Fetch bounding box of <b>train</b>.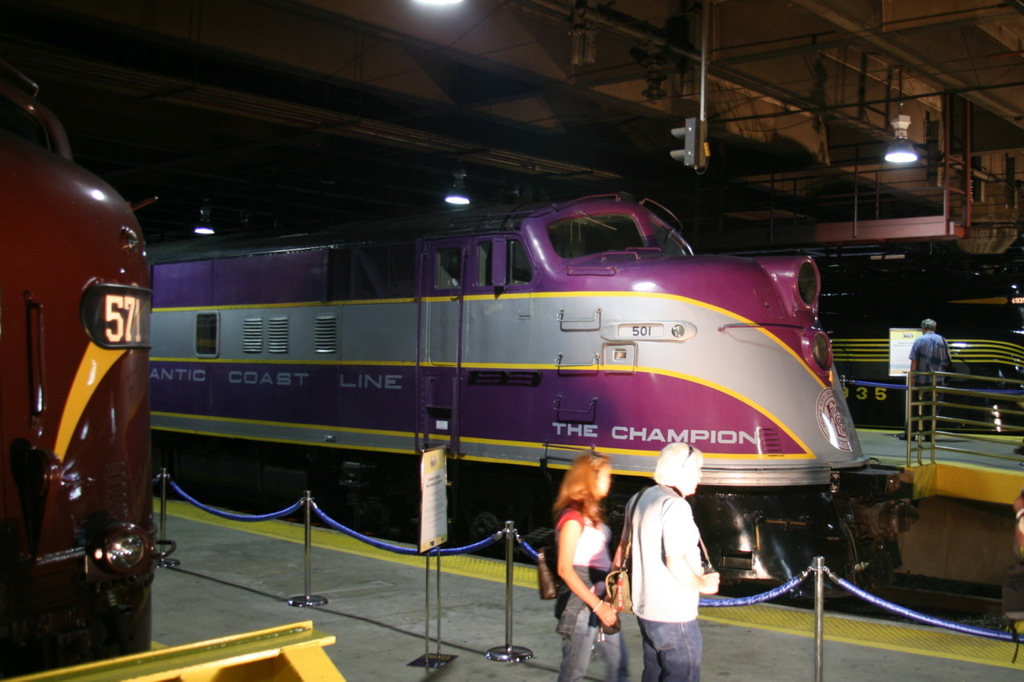
Bbox: [left=152, top=185, right=921, bottom=608].
